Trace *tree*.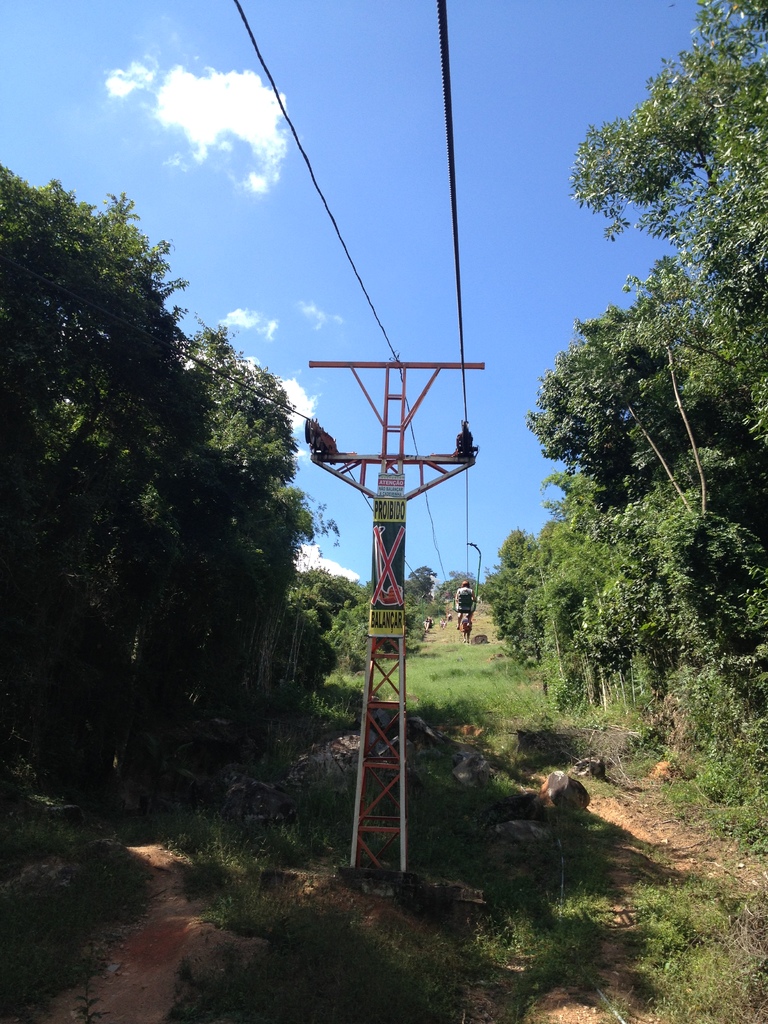
Traced to bbox=(122, 325, 302, 719).
